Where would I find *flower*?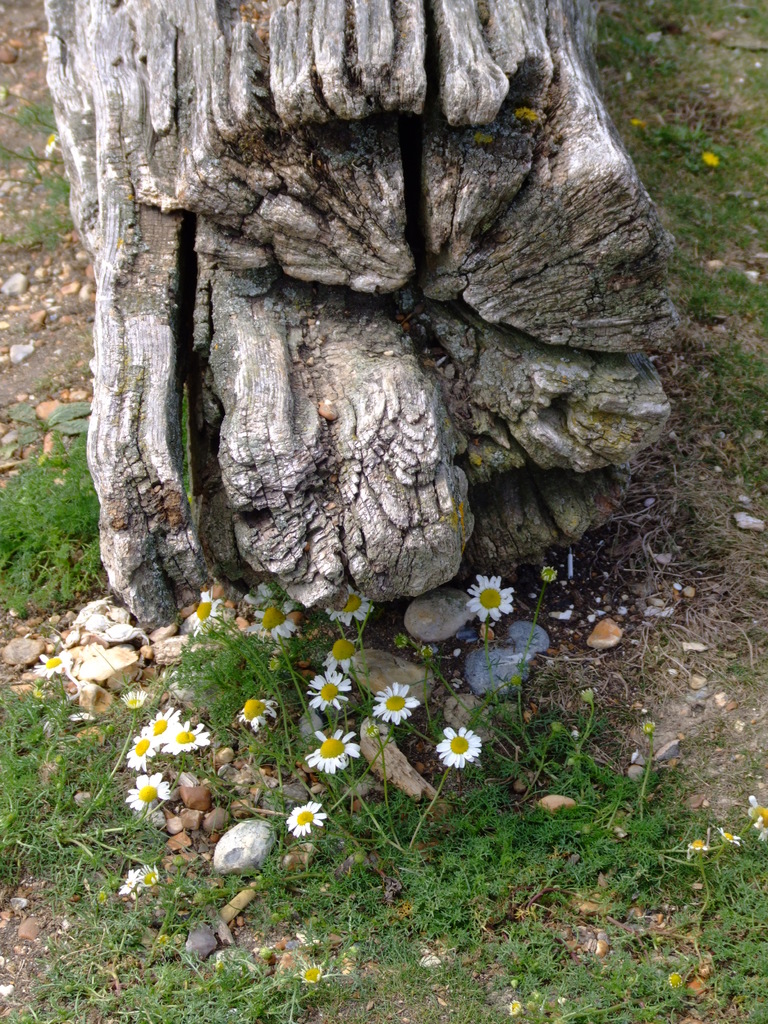
At bbox=(323, 586, 376, 626).
